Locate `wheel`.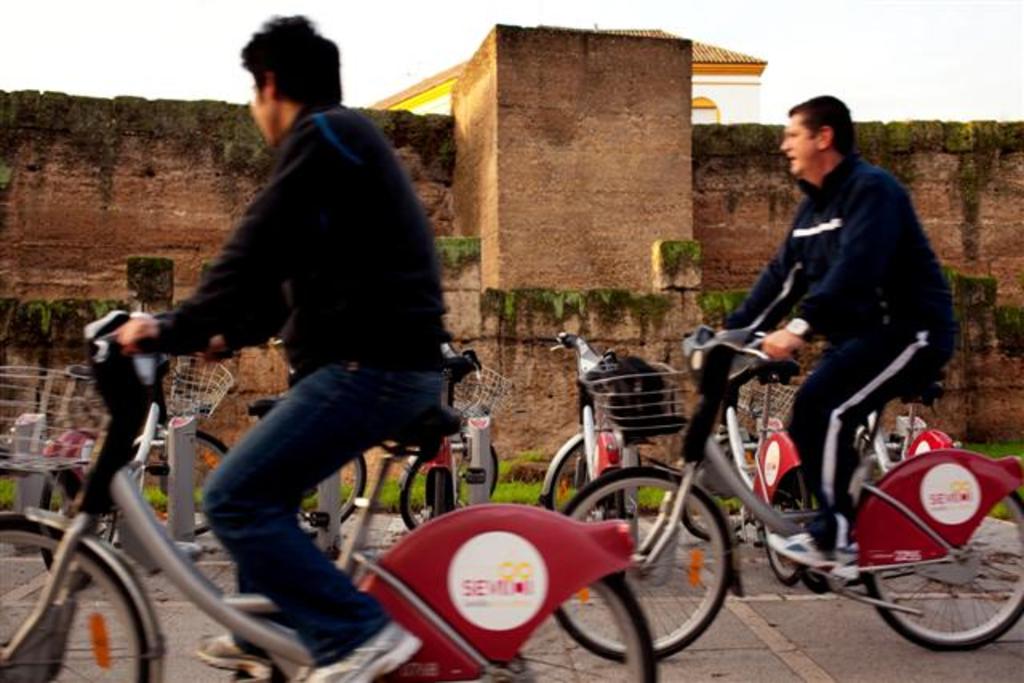
Bounding box: [x1=755, y1=433, x2=819, y2=585].
